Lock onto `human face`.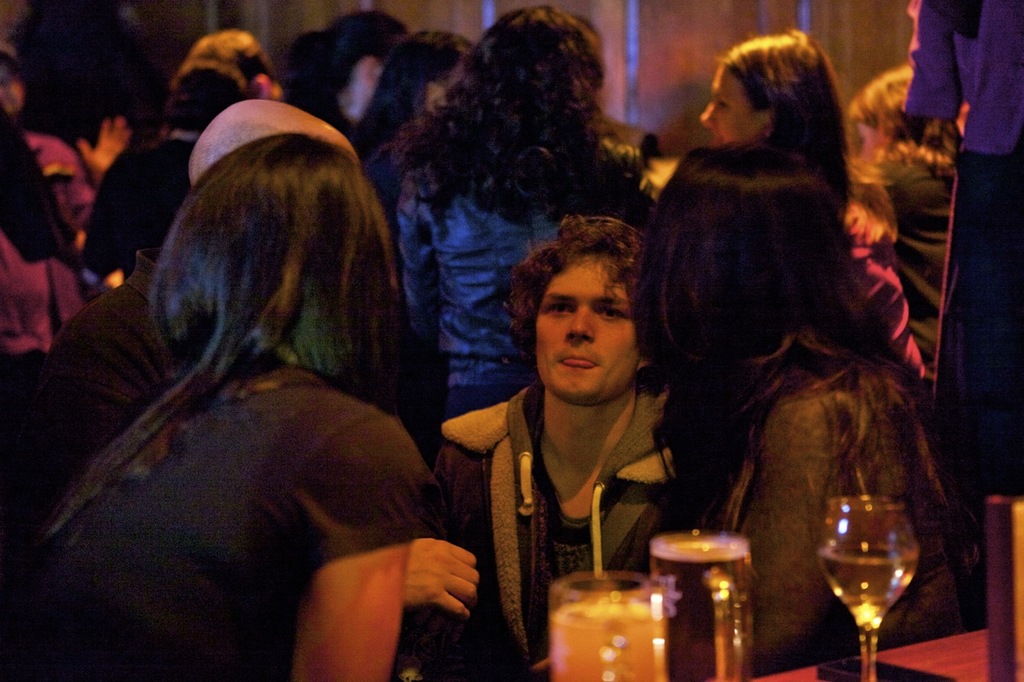
Locked: BBox(532, 241, 624, 405).
